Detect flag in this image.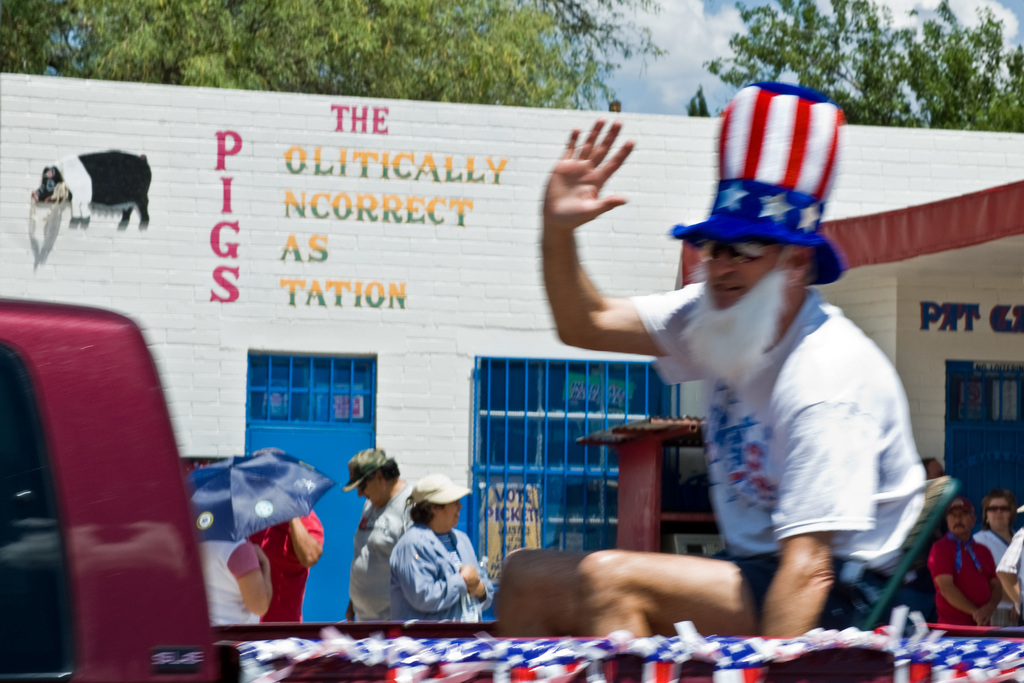
Detection: BBox(222, 636, 1023, 682).
